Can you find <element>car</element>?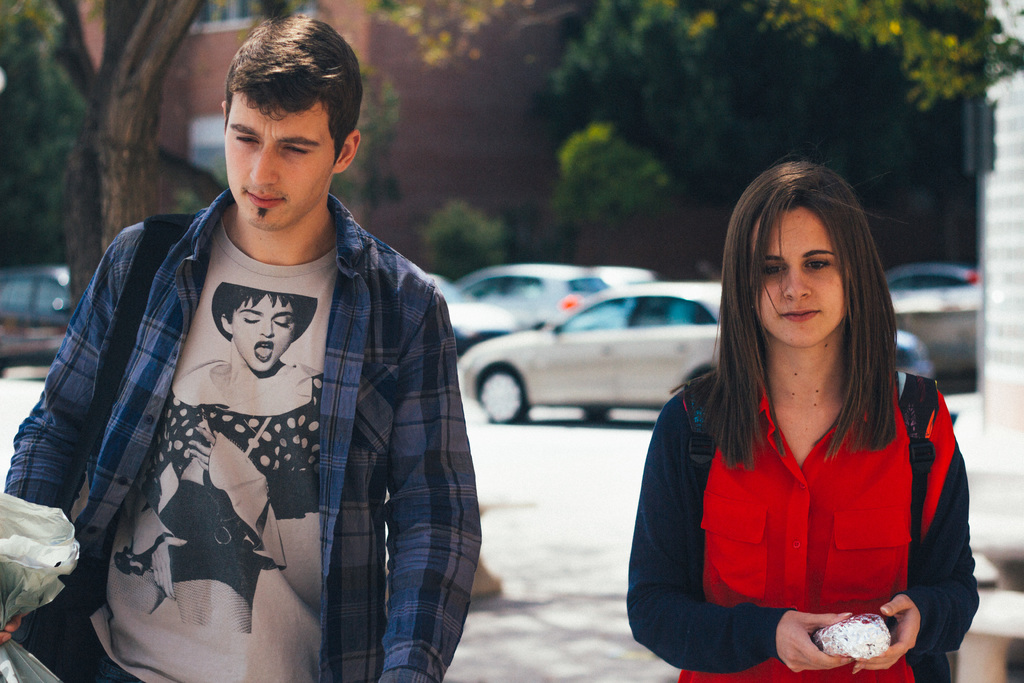
Yes, bounding box: Rect(0, 261, 74, 374).
